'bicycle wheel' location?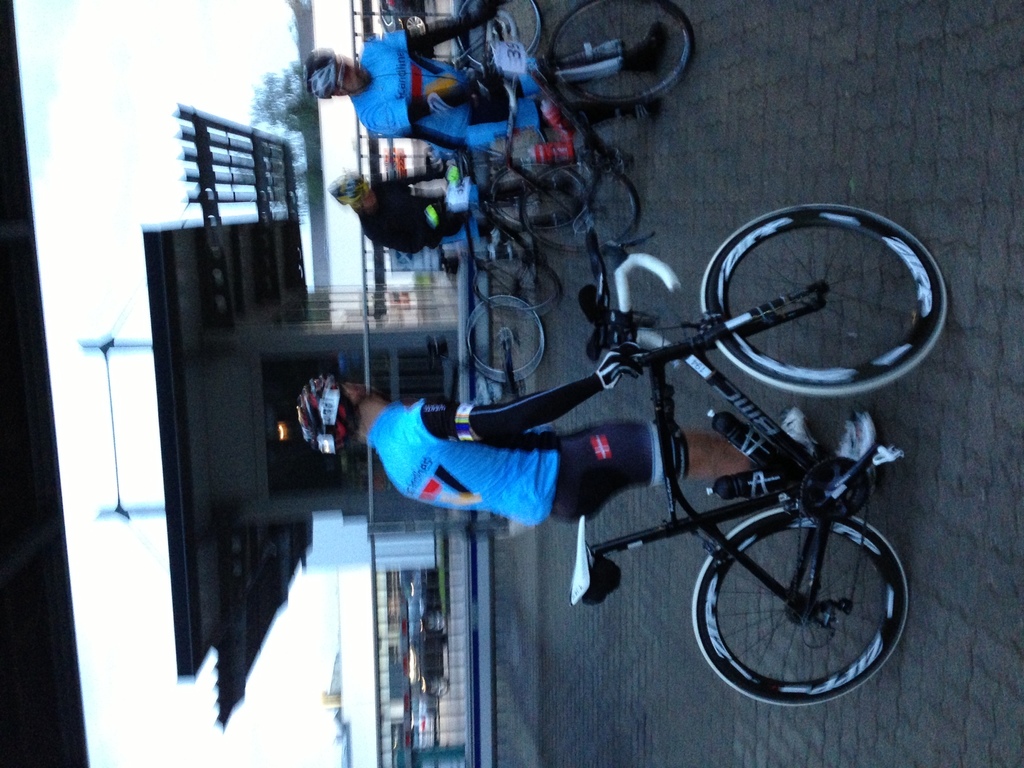
box(691, 502, 902, 714)
